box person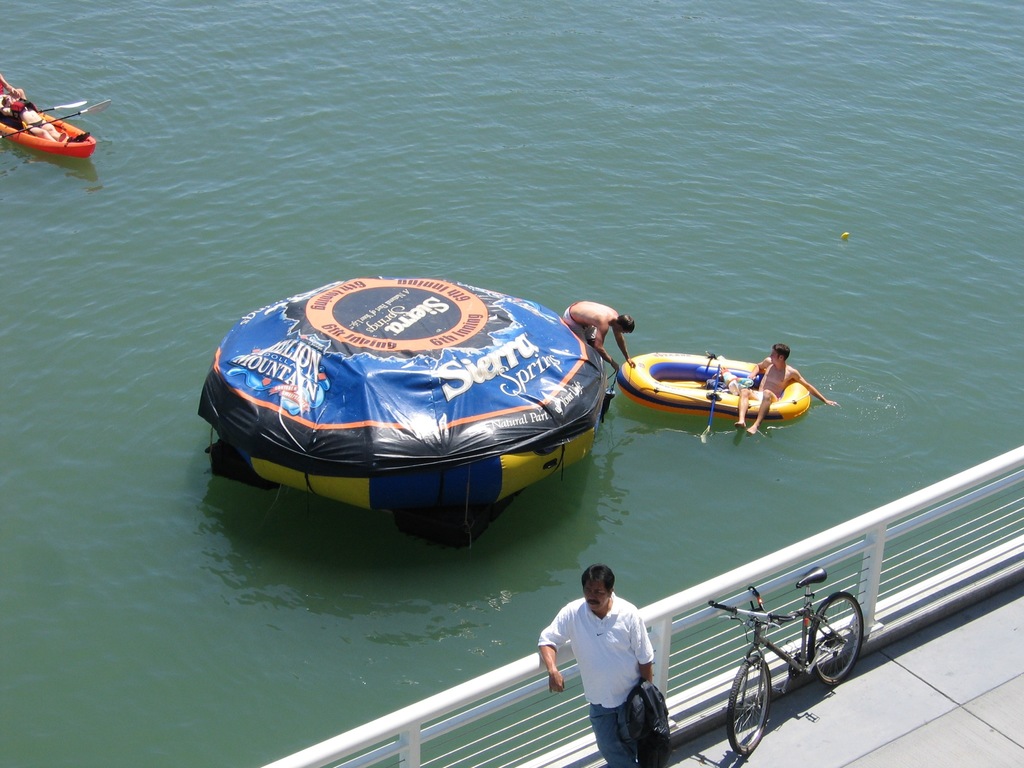
region(561, 556, 666, 760)
